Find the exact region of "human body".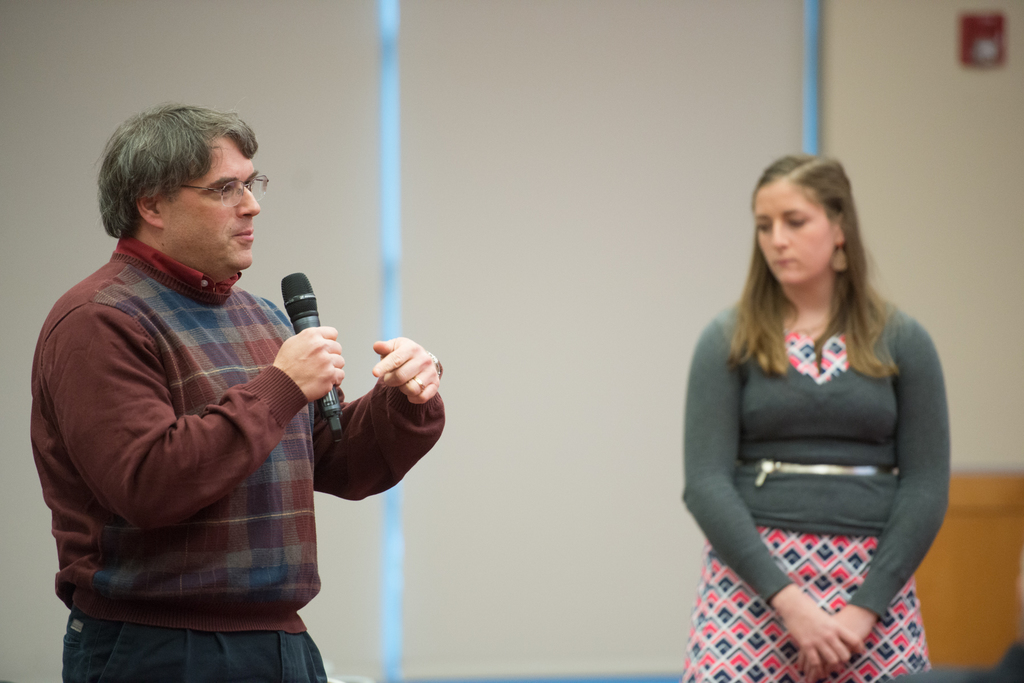
Exact region: {"left": 686, "top": 171, "right": 961, "bottom": 682}.
